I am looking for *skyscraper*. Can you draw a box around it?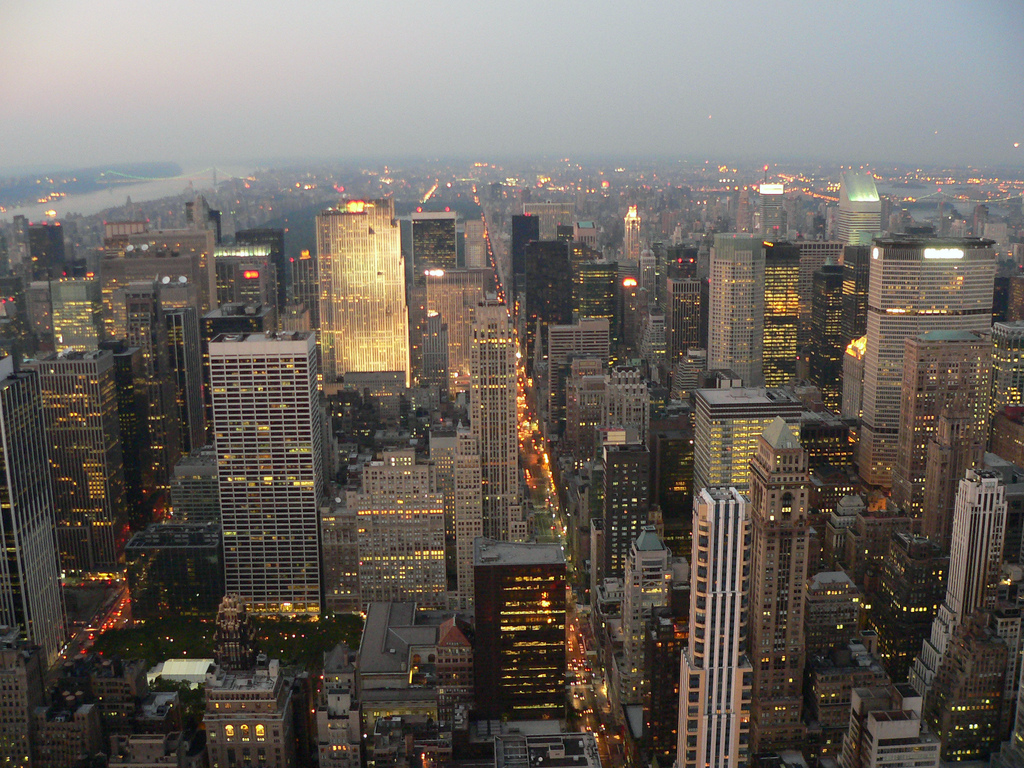
Sure, the bounding box is rect(519, 240, 567, 315).
